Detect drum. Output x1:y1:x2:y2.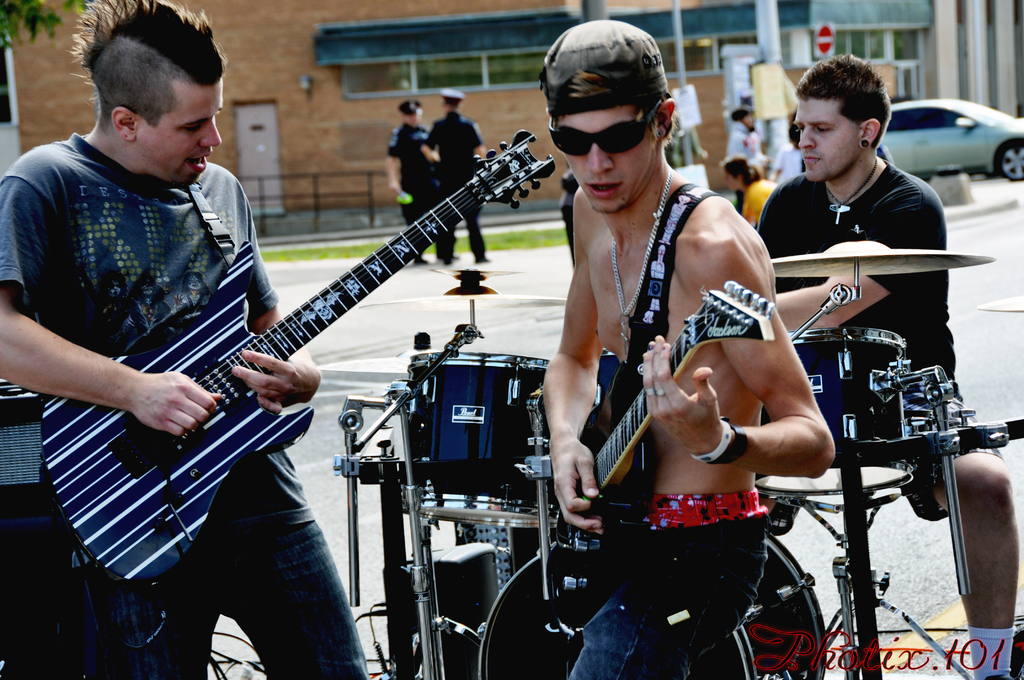
397:353:598:524.
